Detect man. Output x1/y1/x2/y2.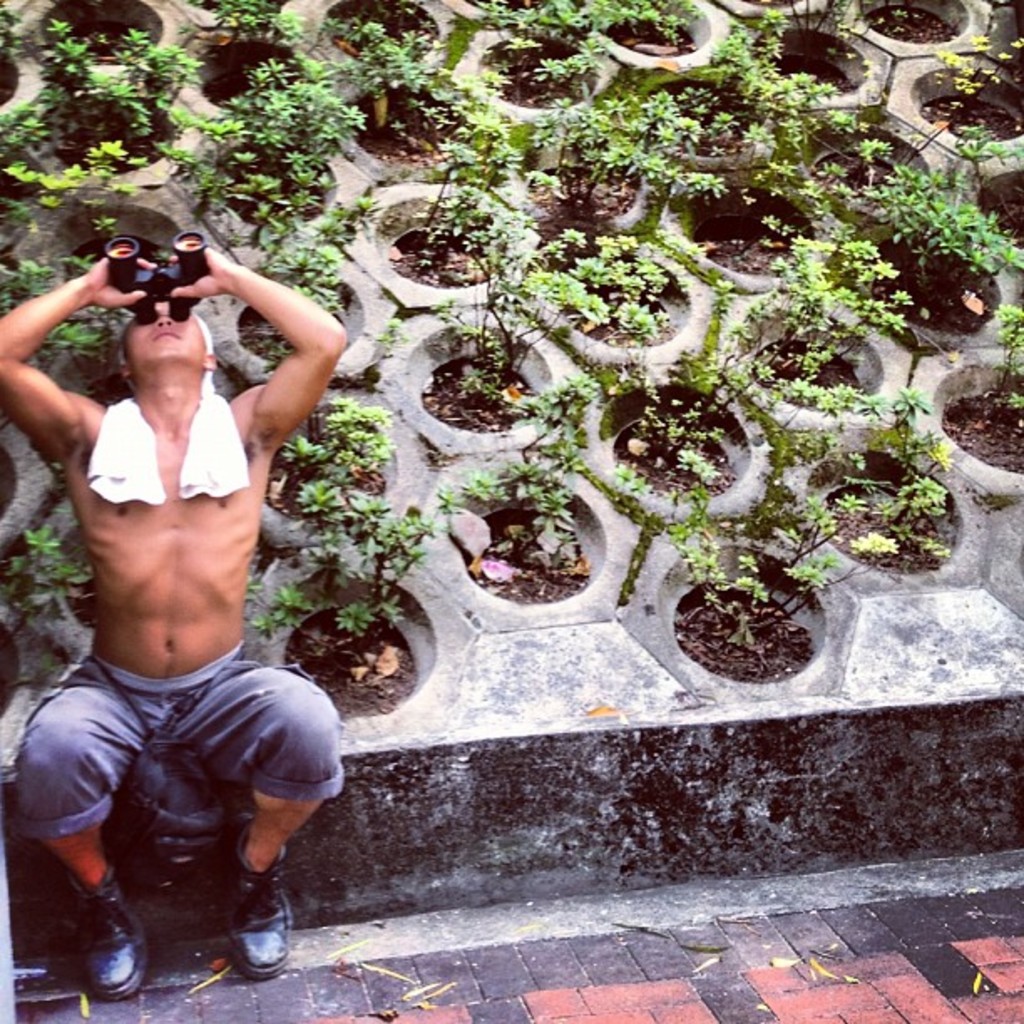
0/243/346/1011.
